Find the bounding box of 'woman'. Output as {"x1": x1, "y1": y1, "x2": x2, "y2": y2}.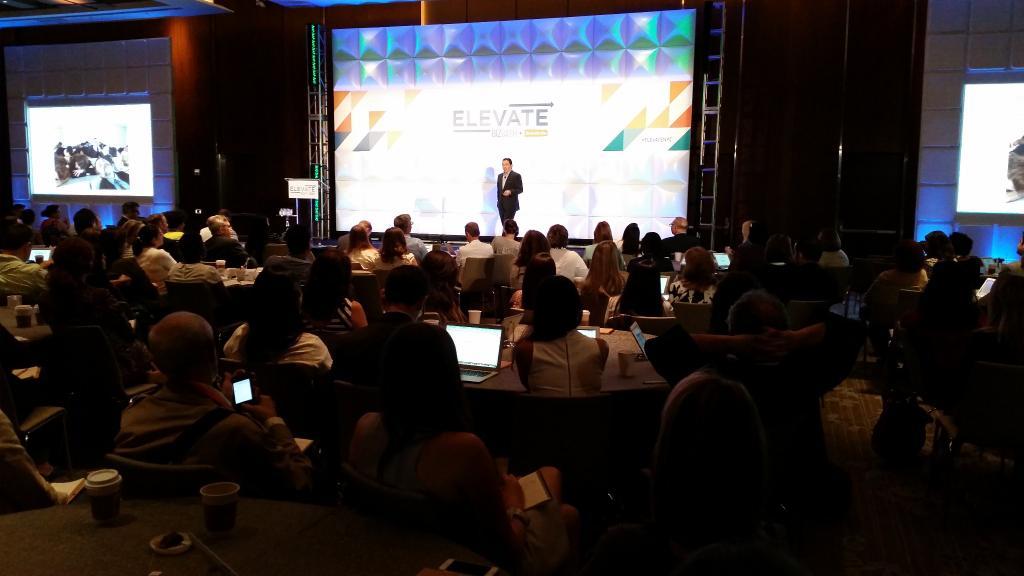
{"x1": 509, "y1": 264, "x2": 611, "y2": 397}.
